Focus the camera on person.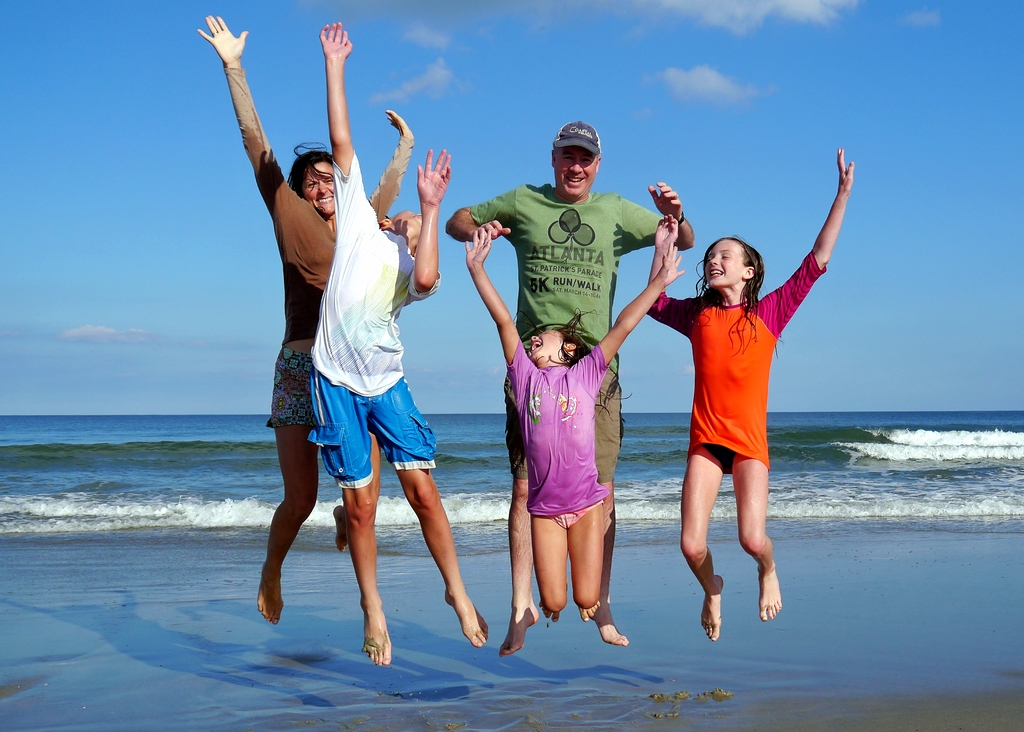
Focus region: box=[465, 228, 687, 655].
